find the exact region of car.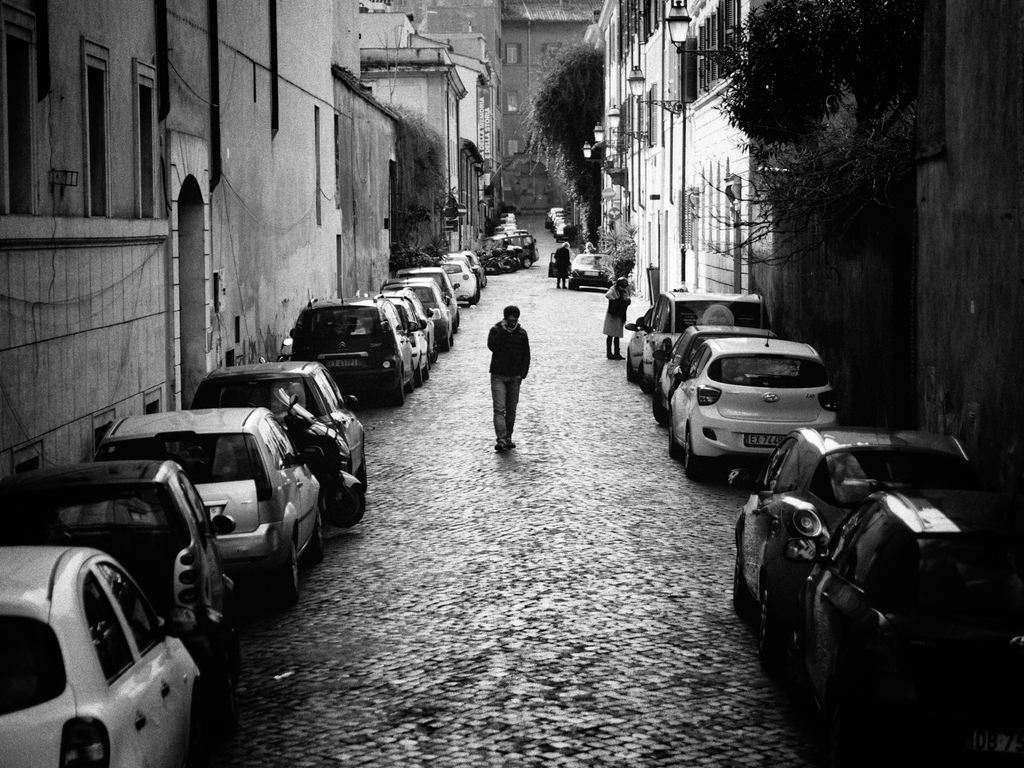
Exact region: 447 251 481 293.
